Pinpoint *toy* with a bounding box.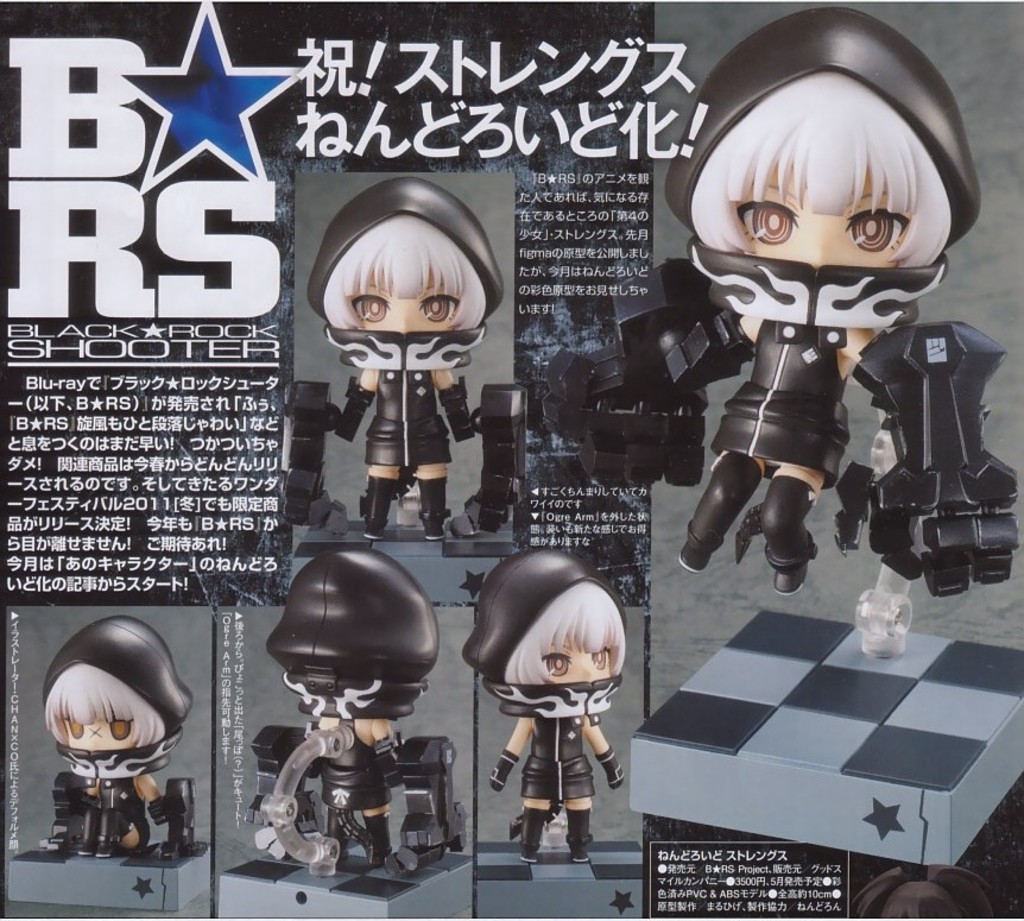
x1=464, y1=547, x2=622, y2=864.
